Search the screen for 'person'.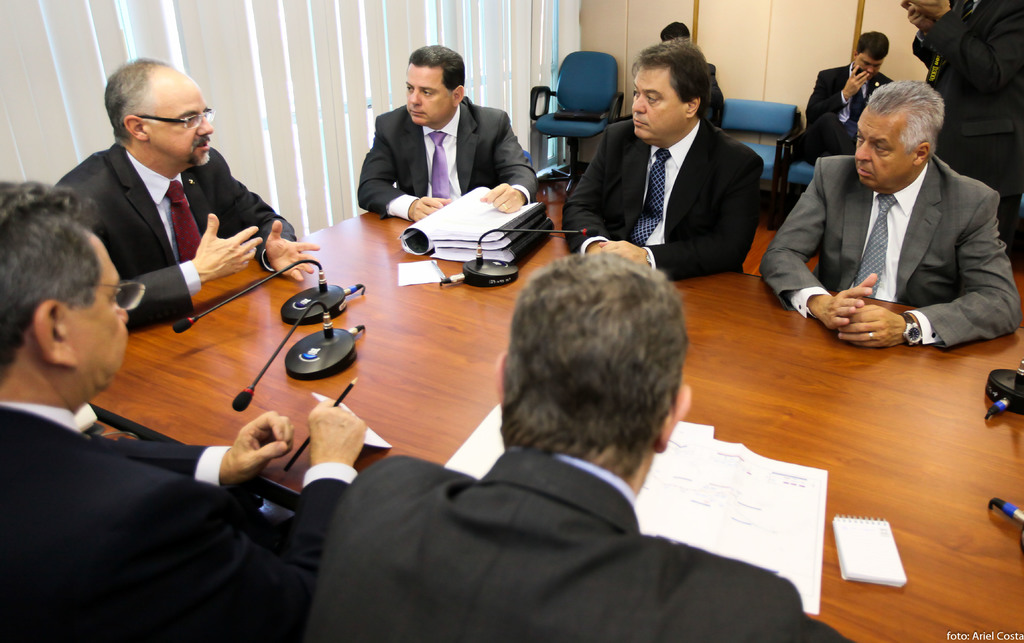
Found at (left=804, top=35, right=900, bottom=158).
